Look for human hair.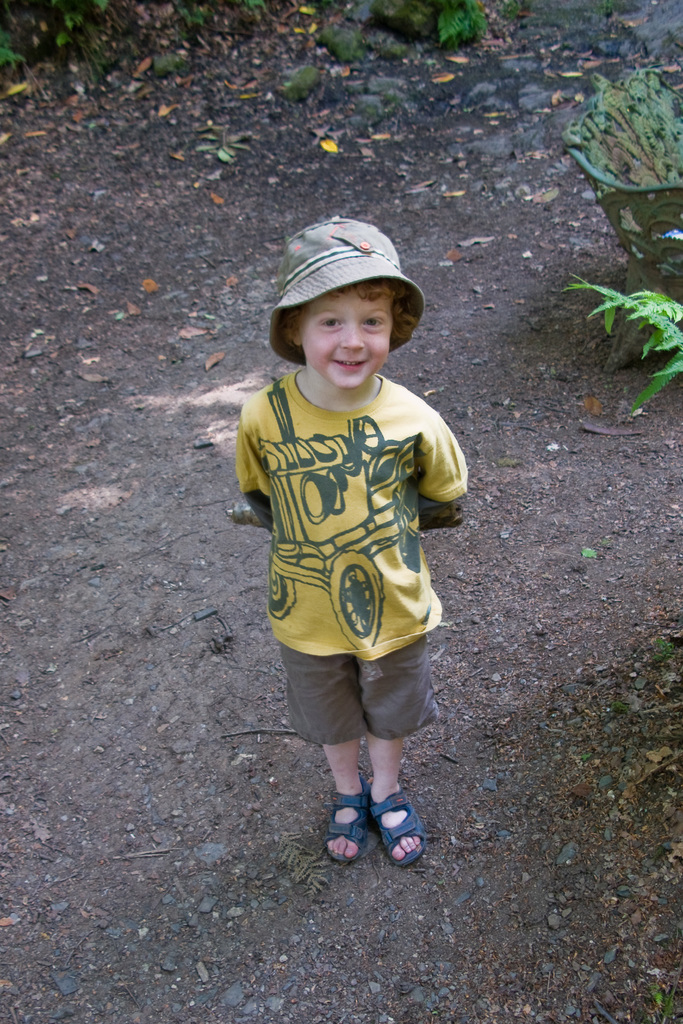
Found: <box>265,270,415,345</box>.
